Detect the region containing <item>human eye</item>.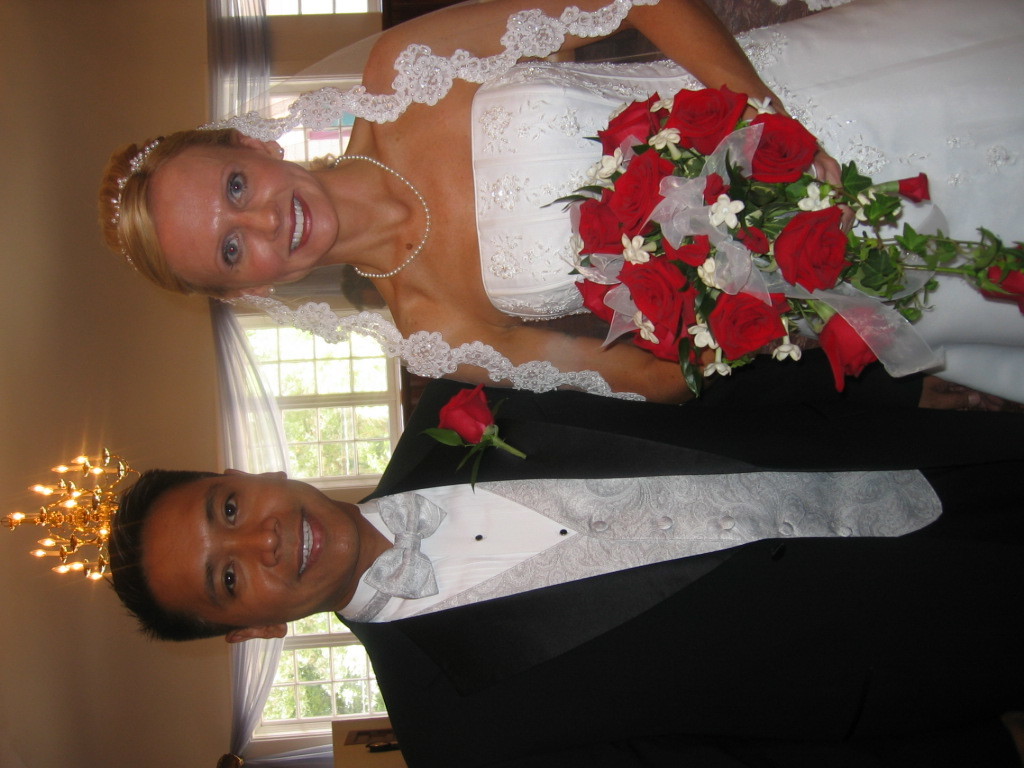
left=219, top=227, right=243, bottom=273.
